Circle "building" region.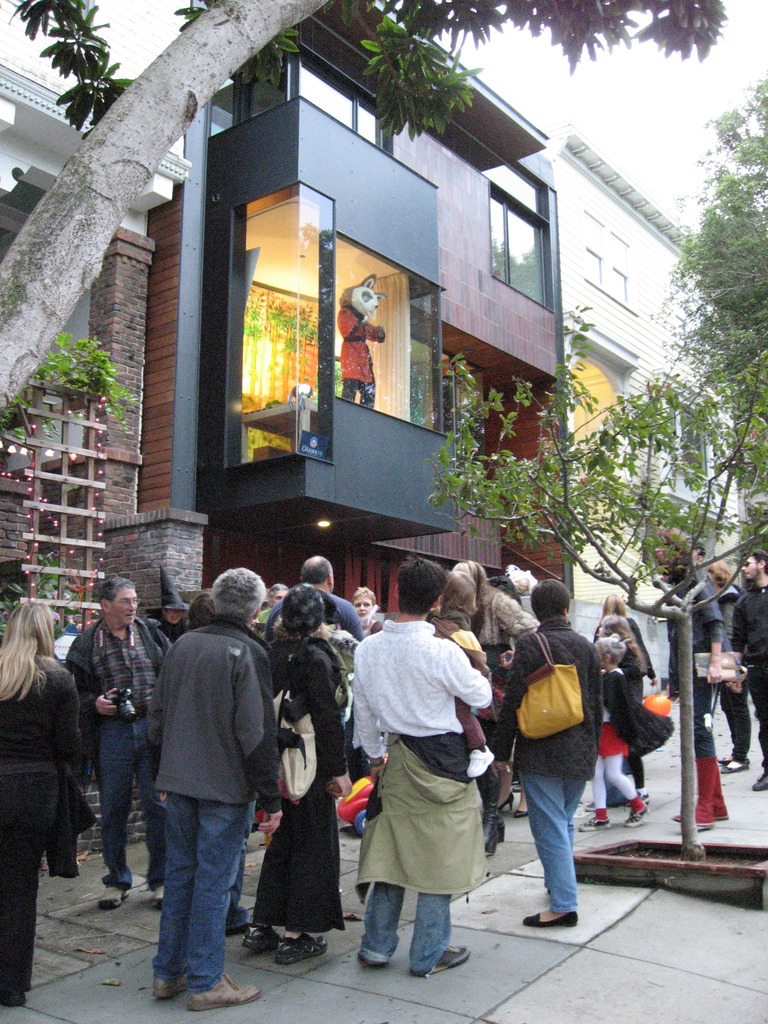
Region: left=540, top=125, right=767, bottom=696.
